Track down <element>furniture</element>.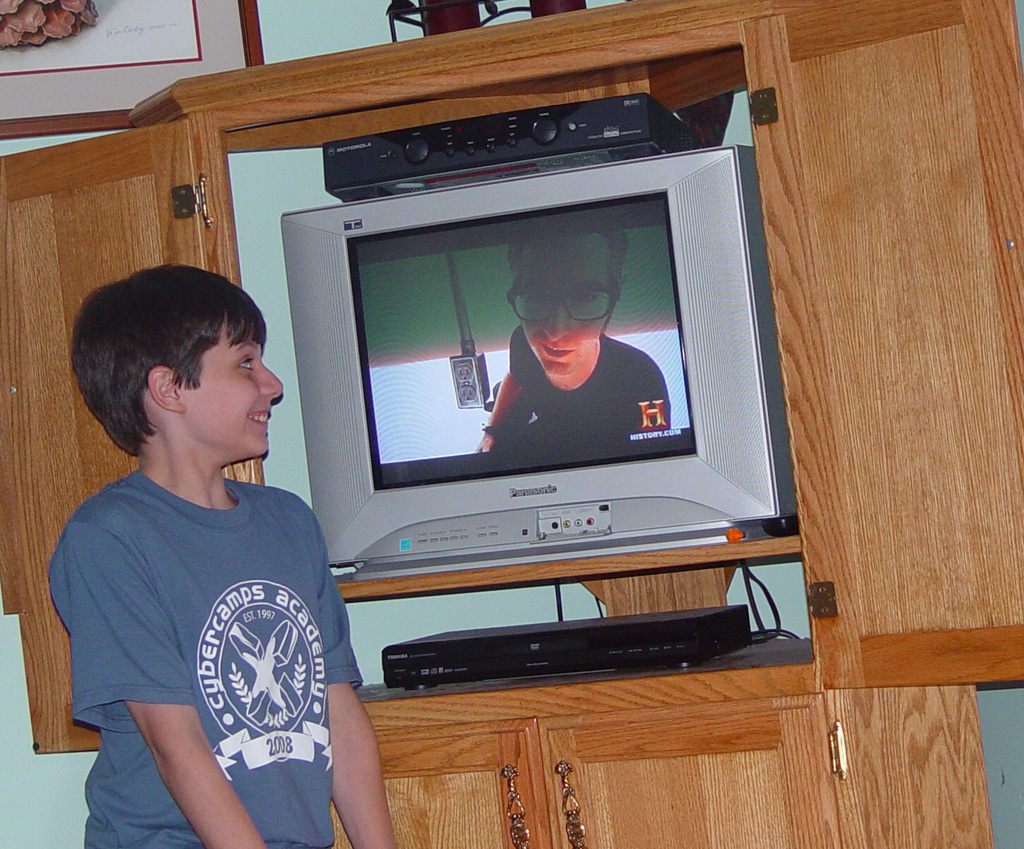
Tracked to bbox=[0, 0, 1023, 845].
